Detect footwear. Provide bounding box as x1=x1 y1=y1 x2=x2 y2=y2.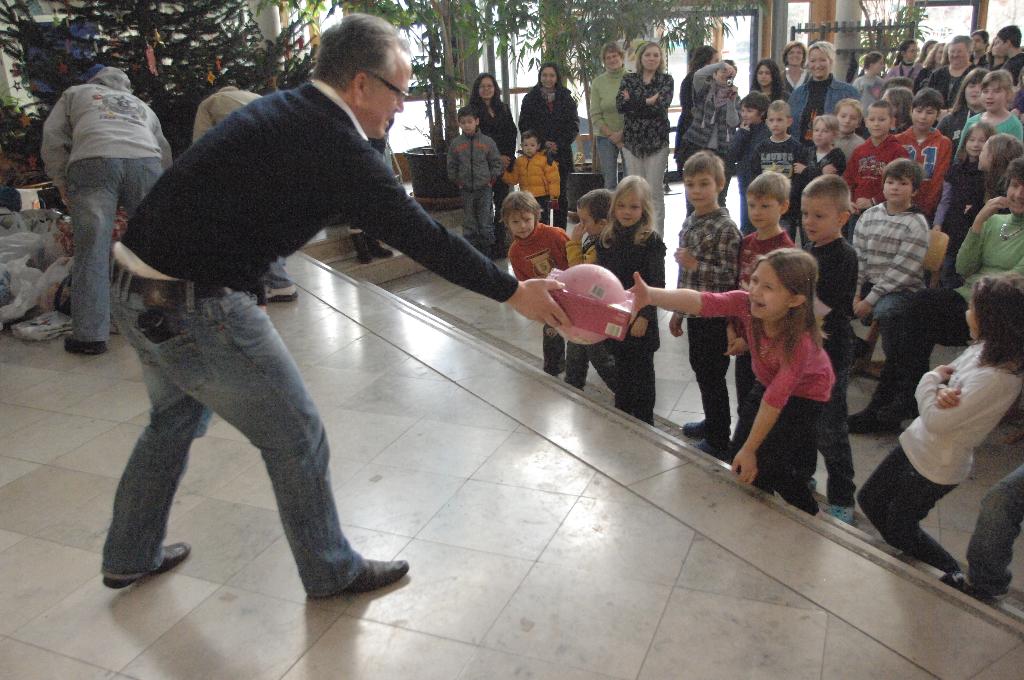
x1=806 y1=475 x2=819 y2=487.
